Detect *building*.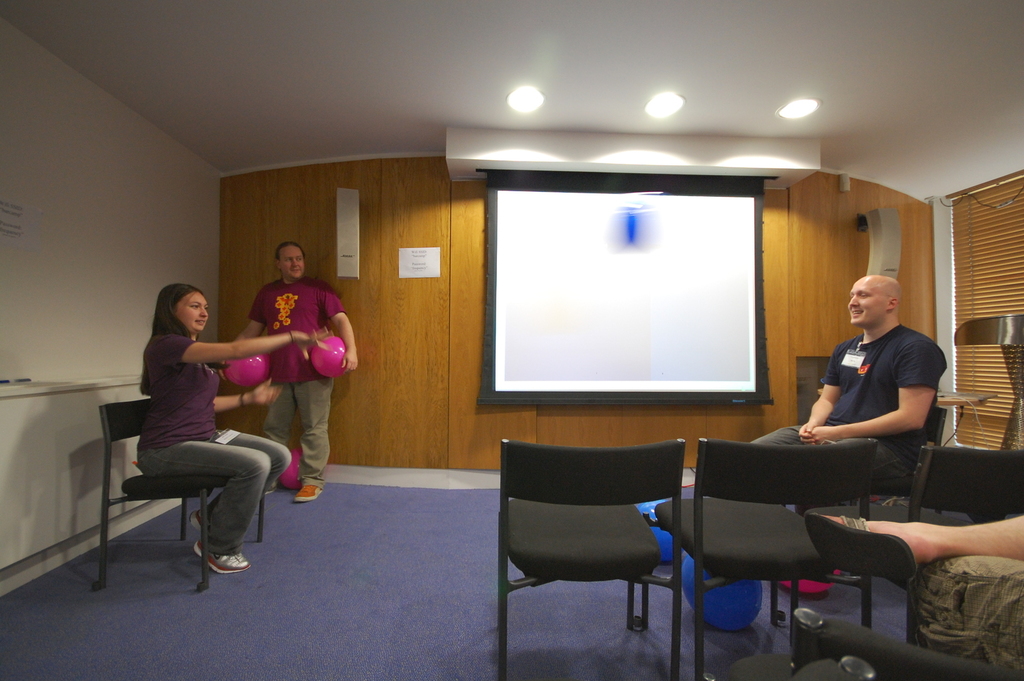
Detected at locate(0, 0, 1023, 678).
